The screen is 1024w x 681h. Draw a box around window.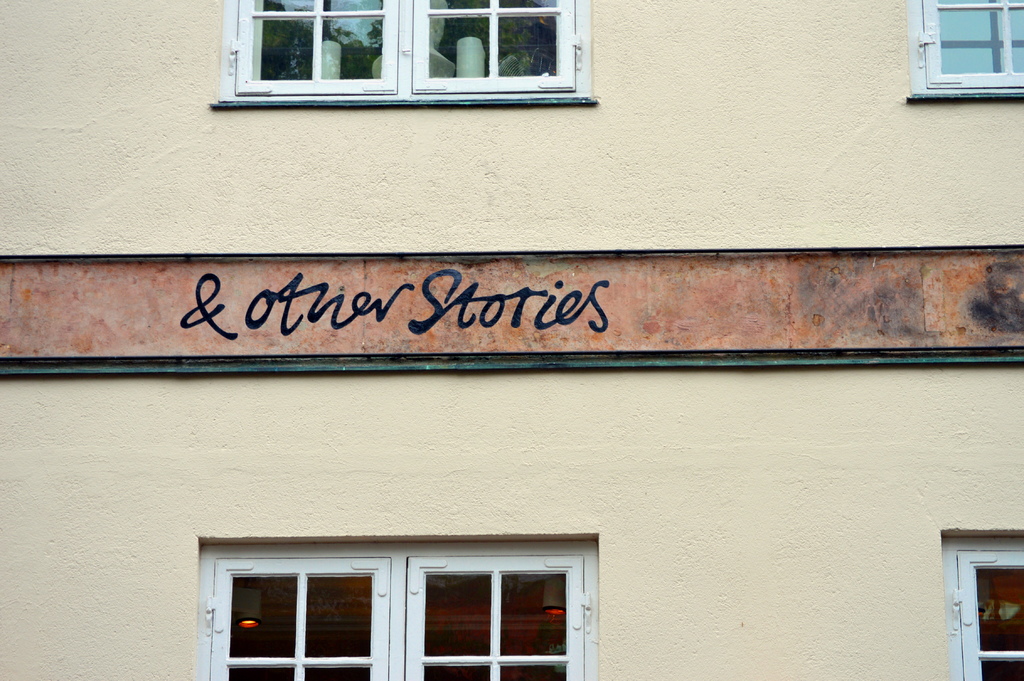
bbox=(906, 0, 1023, 101).
